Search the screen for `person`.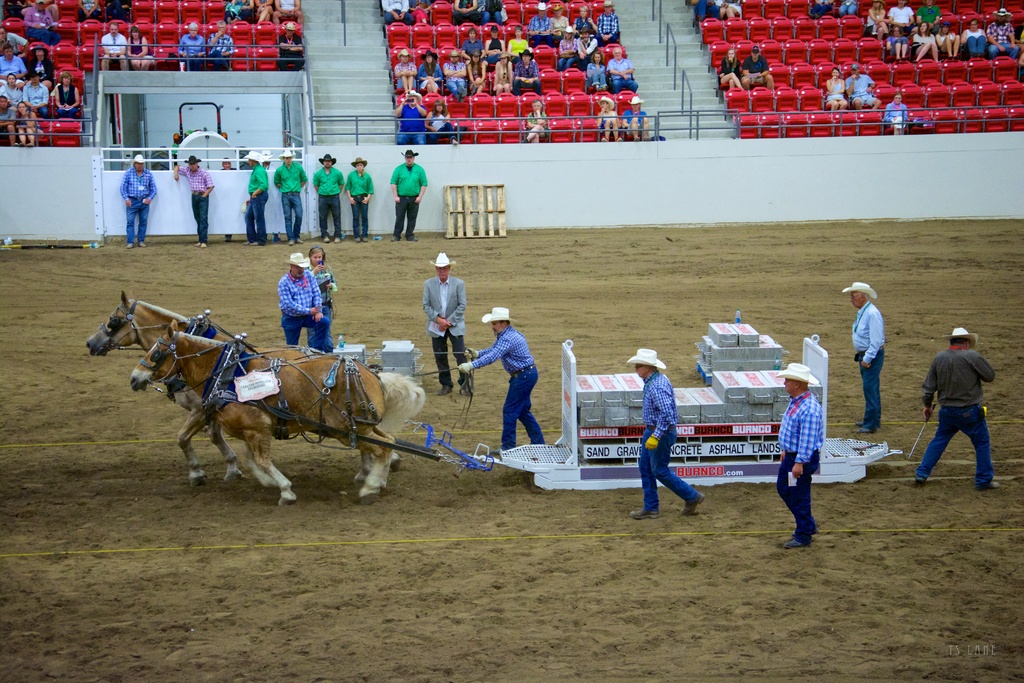
Found at select_region(52, 72, 83, 118).
